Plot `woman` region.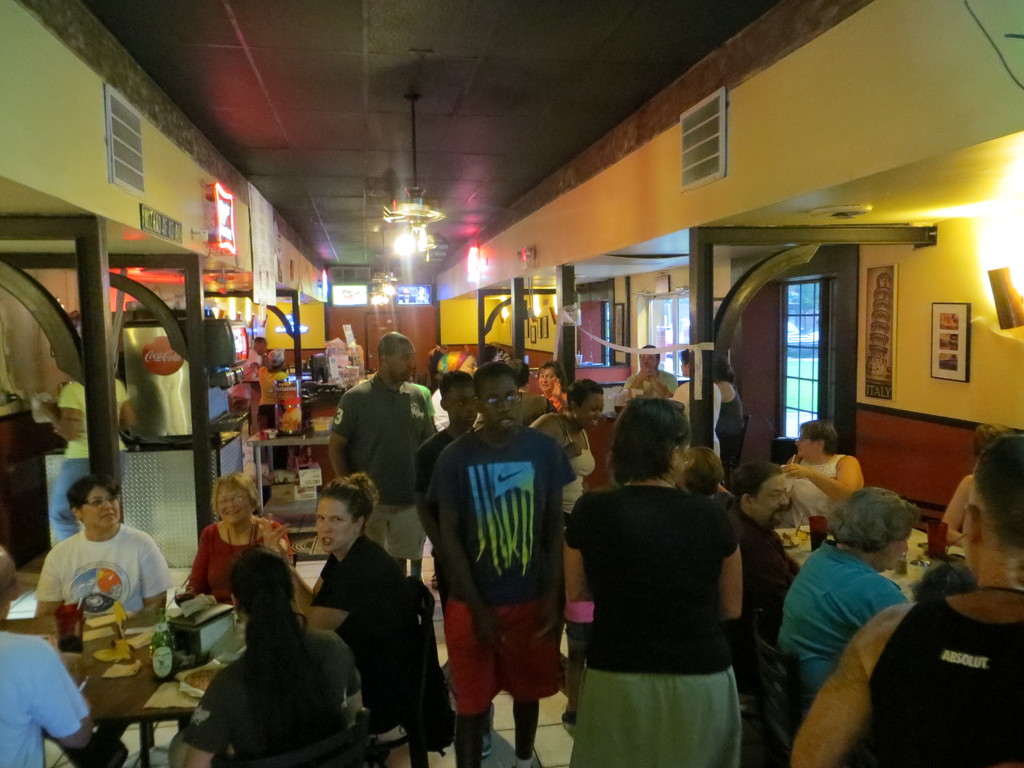
Plotted at 184:472:298:612.
